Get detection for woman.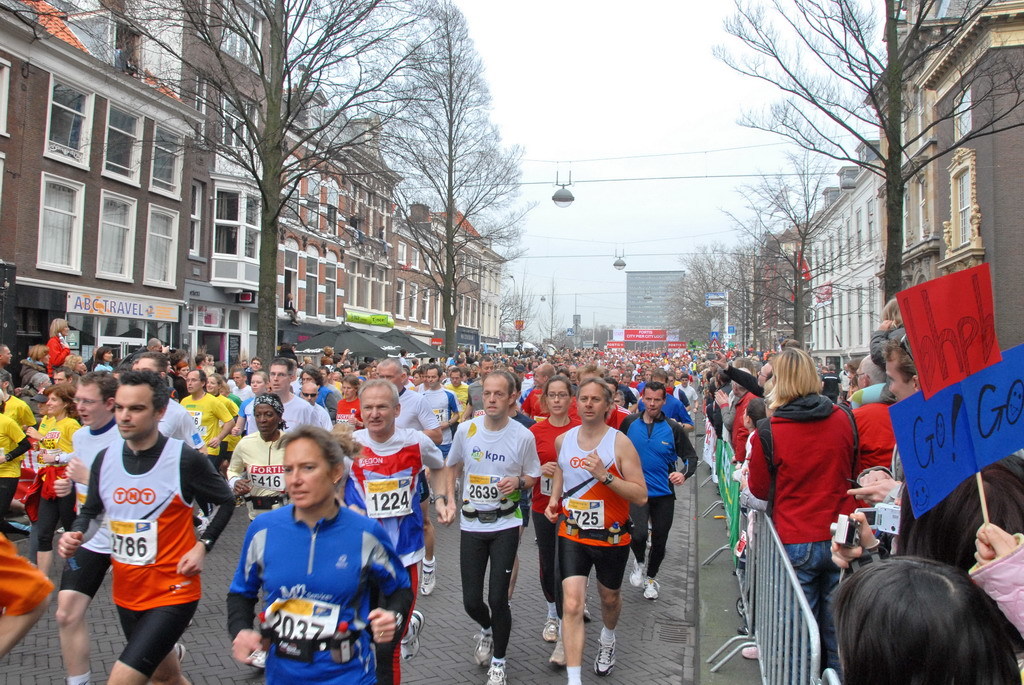
Detection: (left=41, top=315, right=73, bottom=374).
